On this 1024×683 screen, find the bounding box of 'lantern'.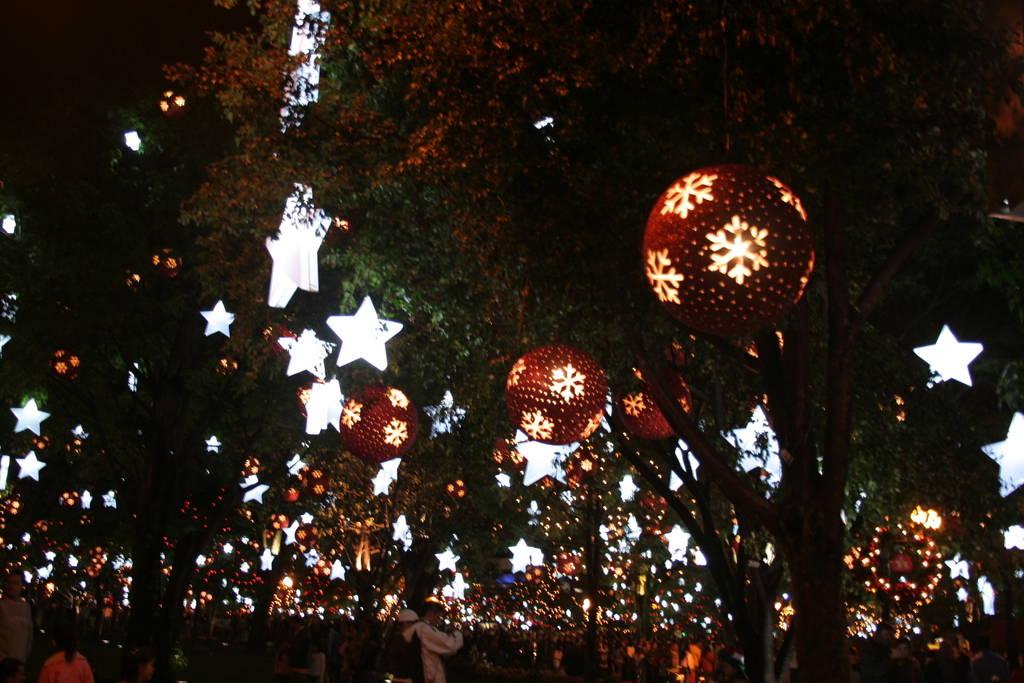
Bounding box: bbox=(636, 161, 815, 347).
